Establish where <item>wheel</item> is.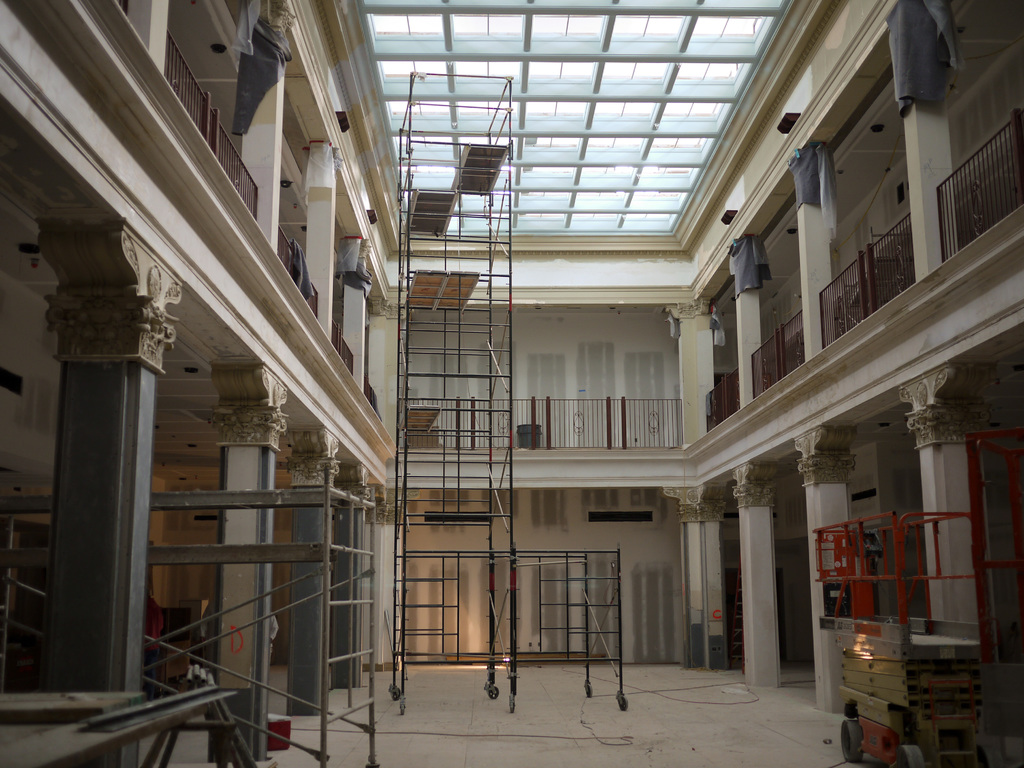
Established at {"left": 392, "top": 684, "right": 403, "bottom": 701}.
